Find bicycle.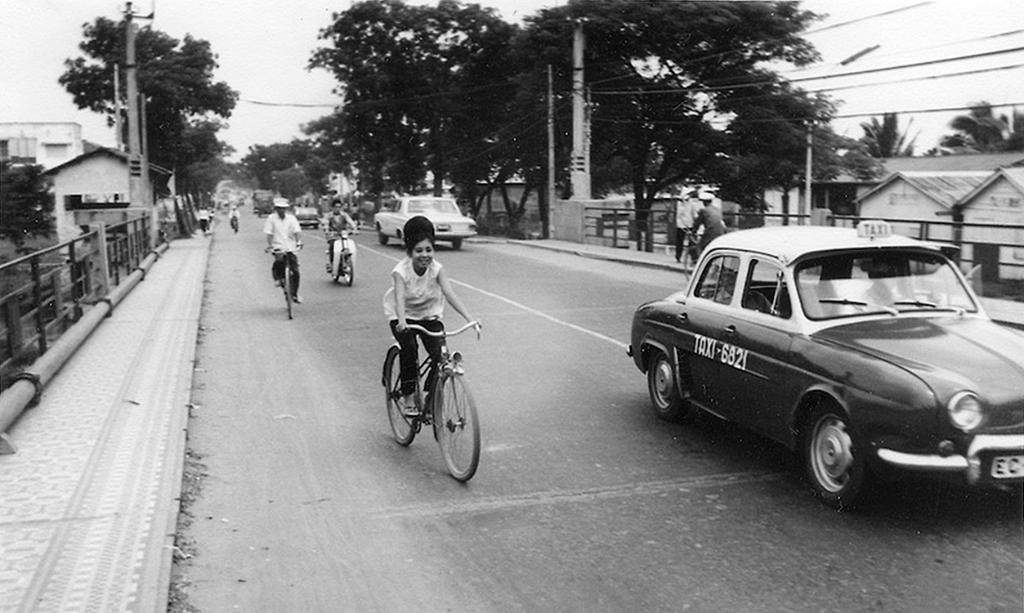
Rect(321, 225, 365, 291).
